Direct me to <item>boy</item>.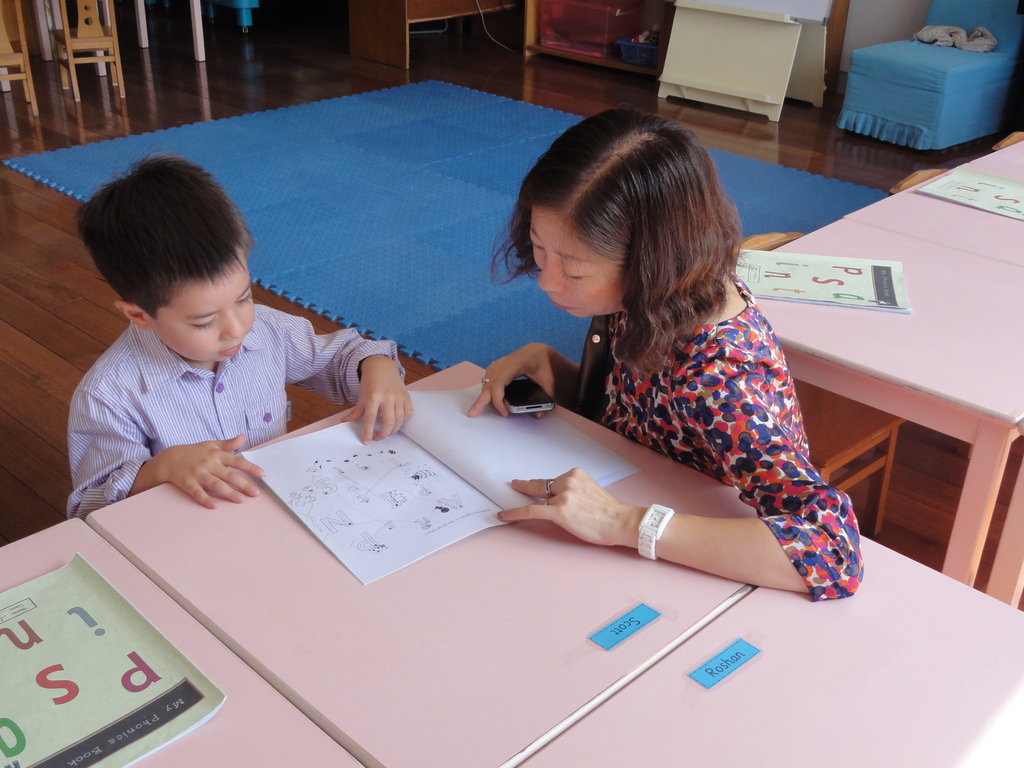
Direction: {"x1": 63, "y1": 154, "x2": 413, "y2": 520}.
